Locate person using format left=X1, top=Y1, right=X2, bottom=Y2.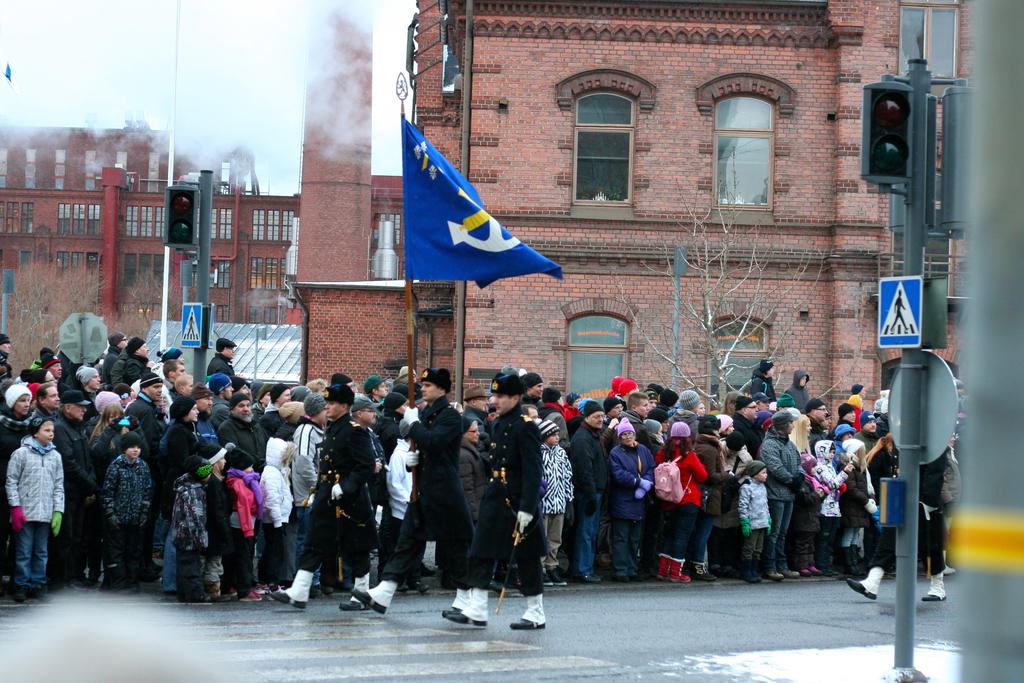
left=6, top=407, right=58, bottom=603.
